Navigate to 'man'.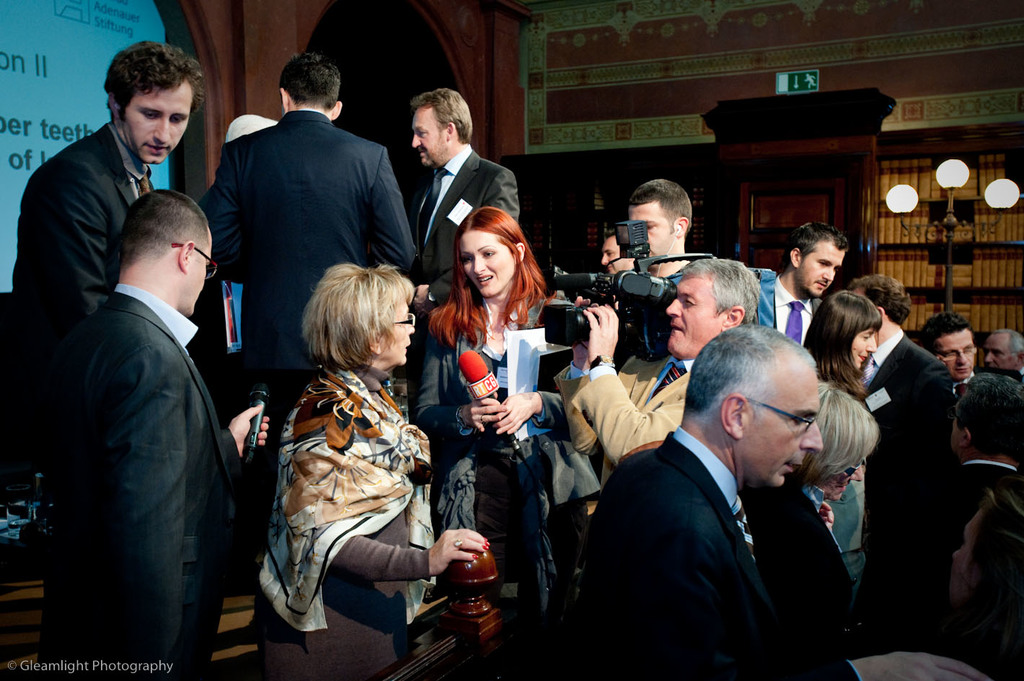
Navigation target: <bbox>578, 321, 795, 680</bbox>.
